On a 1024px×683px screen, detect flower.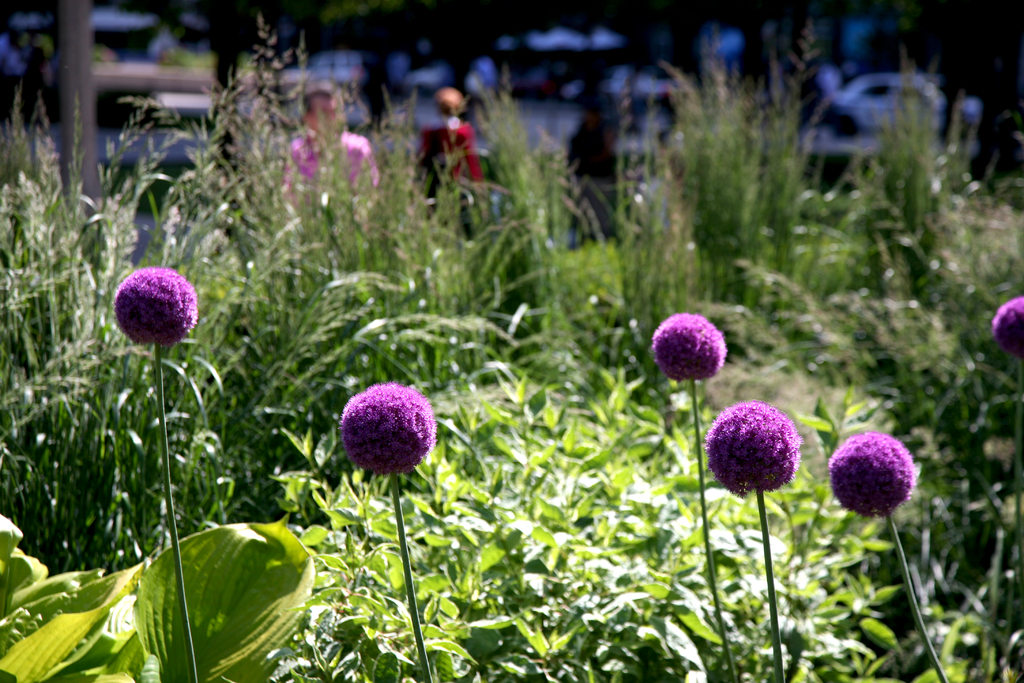
detection(703, 400, 801, 497).
